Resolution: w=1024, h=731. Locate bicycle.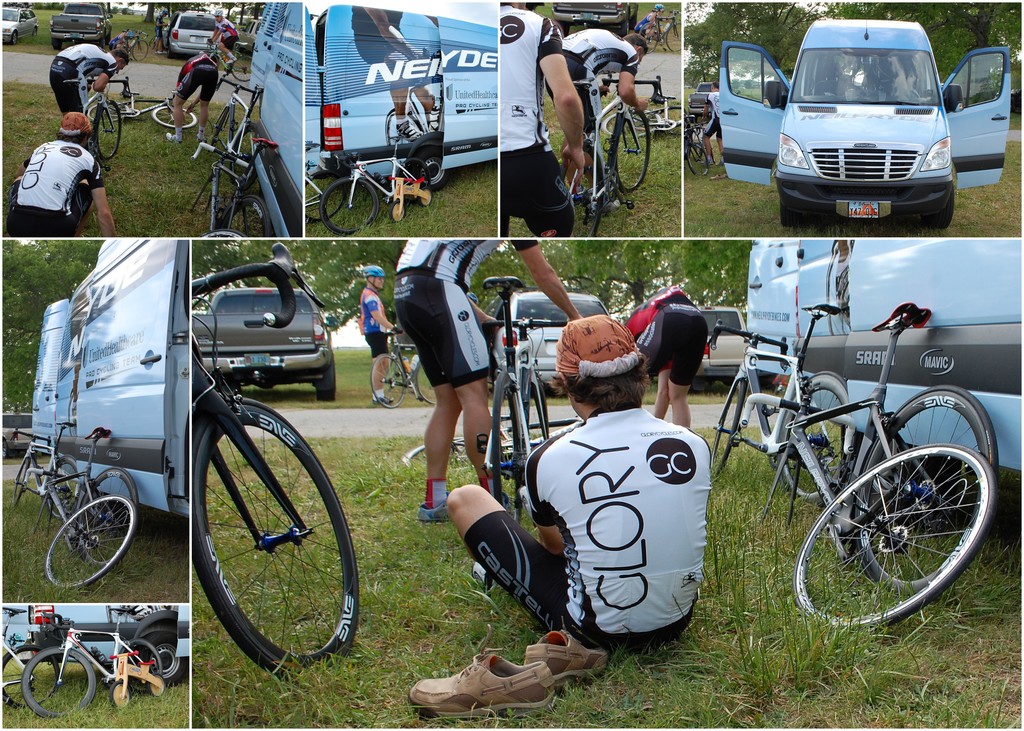
(left=557, top=75, right=664, bottom=239).
